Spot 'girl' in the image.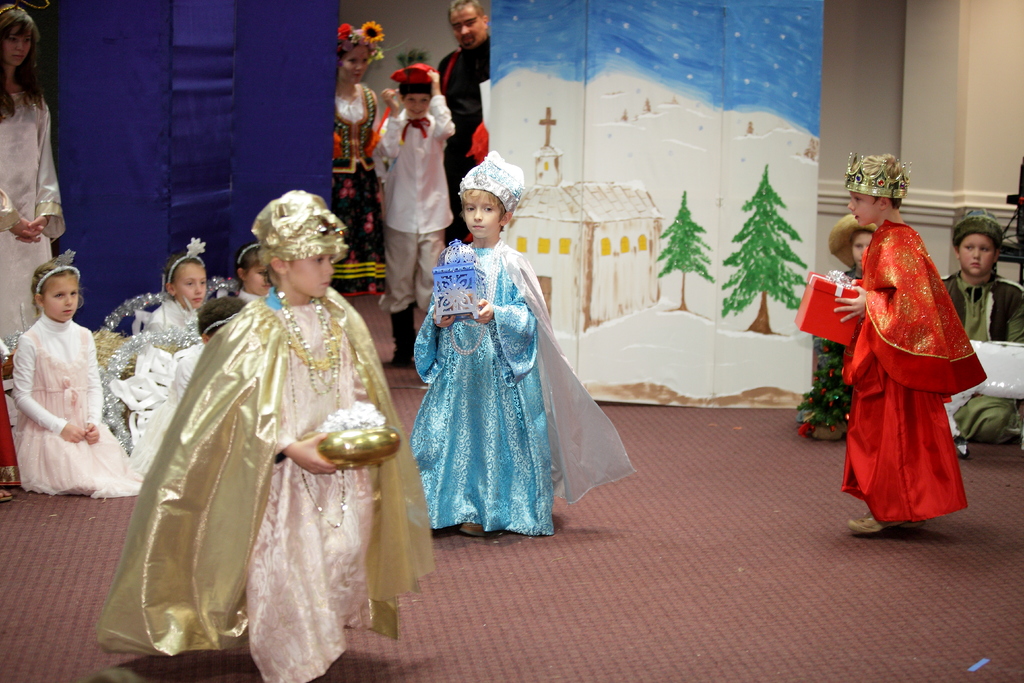
'girl' found at BBox(0, 2, 65, 357).
